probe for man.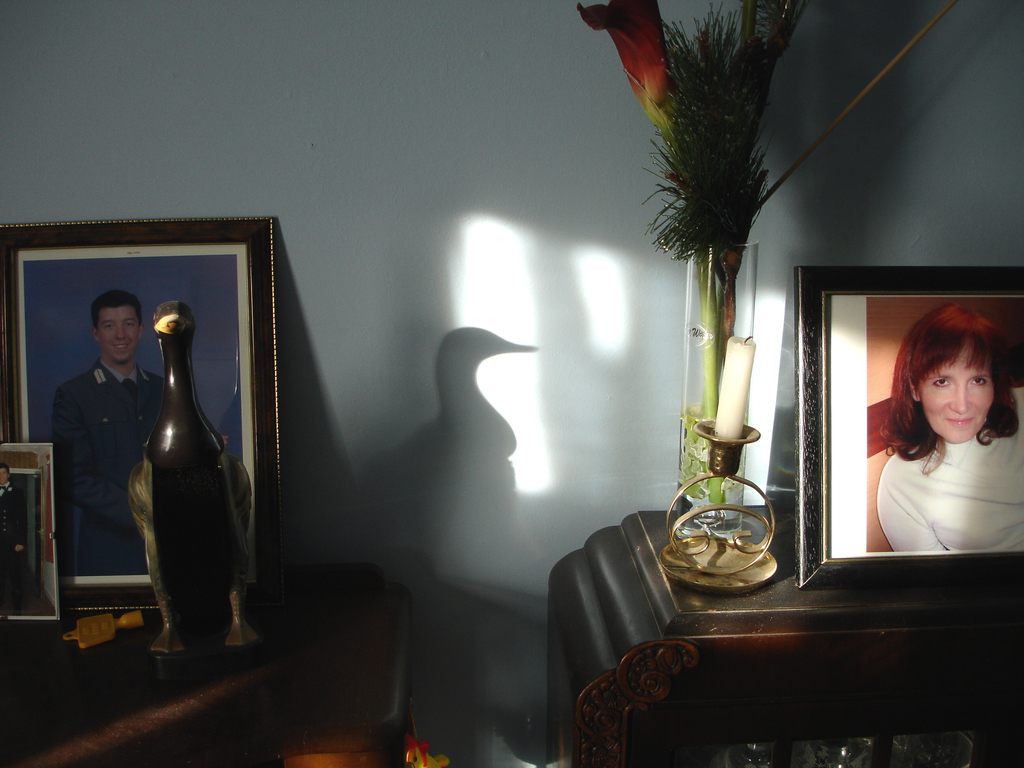
Probe result: bbox=[42, 294, 156, 608].
